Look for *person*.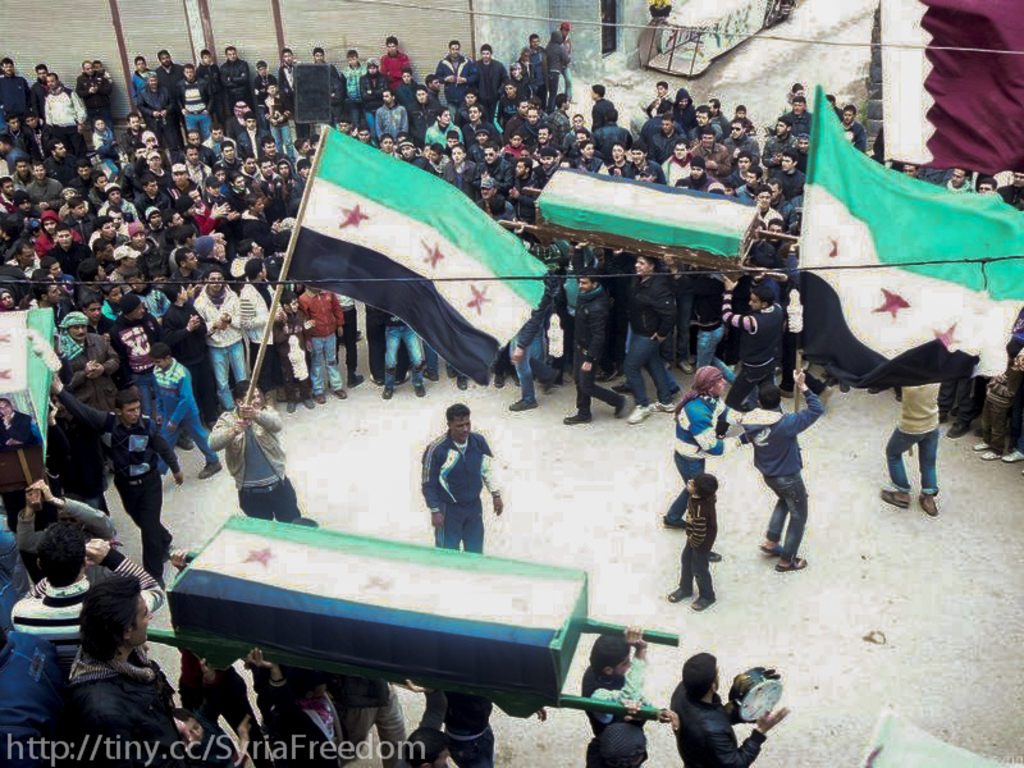
Found: region(150, 343, 225, 483).
